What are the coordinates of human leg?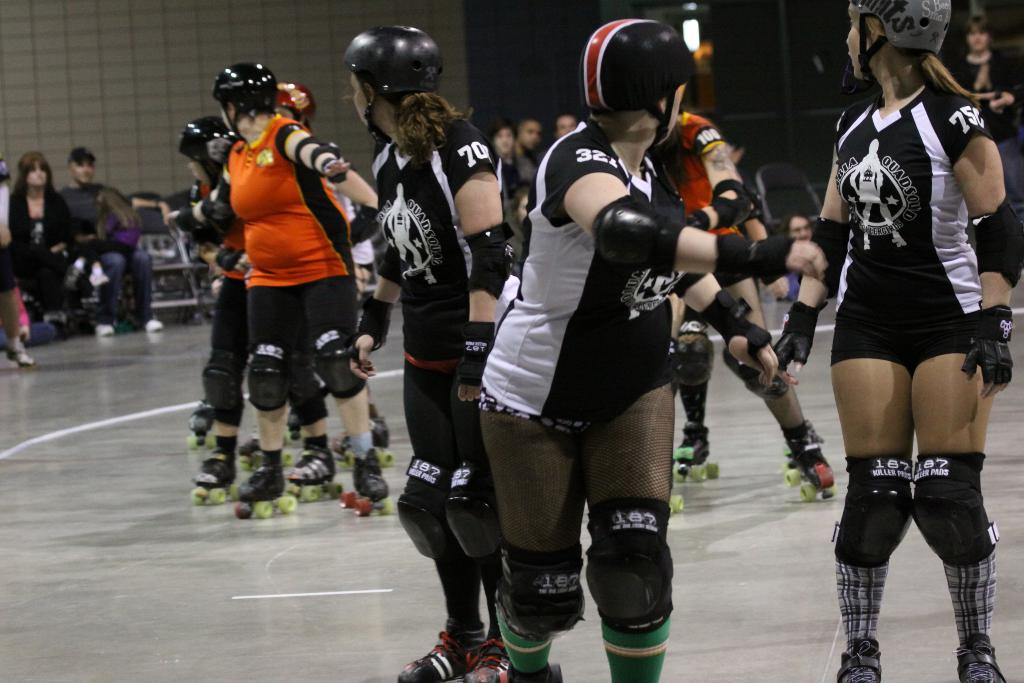
<bbox>198, 273, 252, 486</bbox>.
